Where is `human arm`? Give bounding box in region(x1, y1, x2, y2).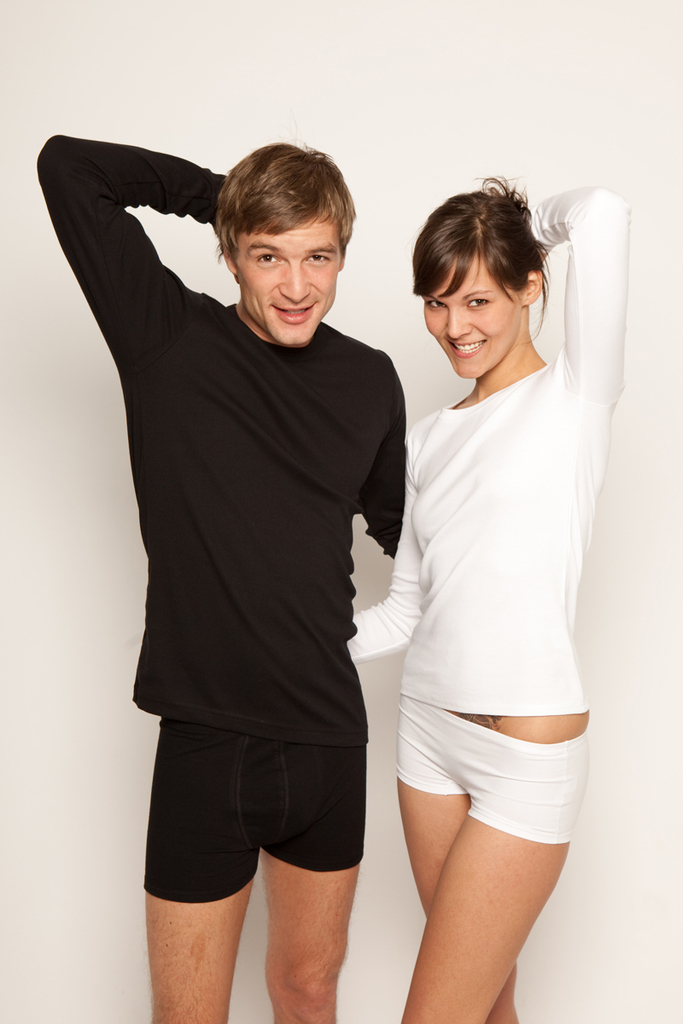
region(338, 426, 431, 656).
